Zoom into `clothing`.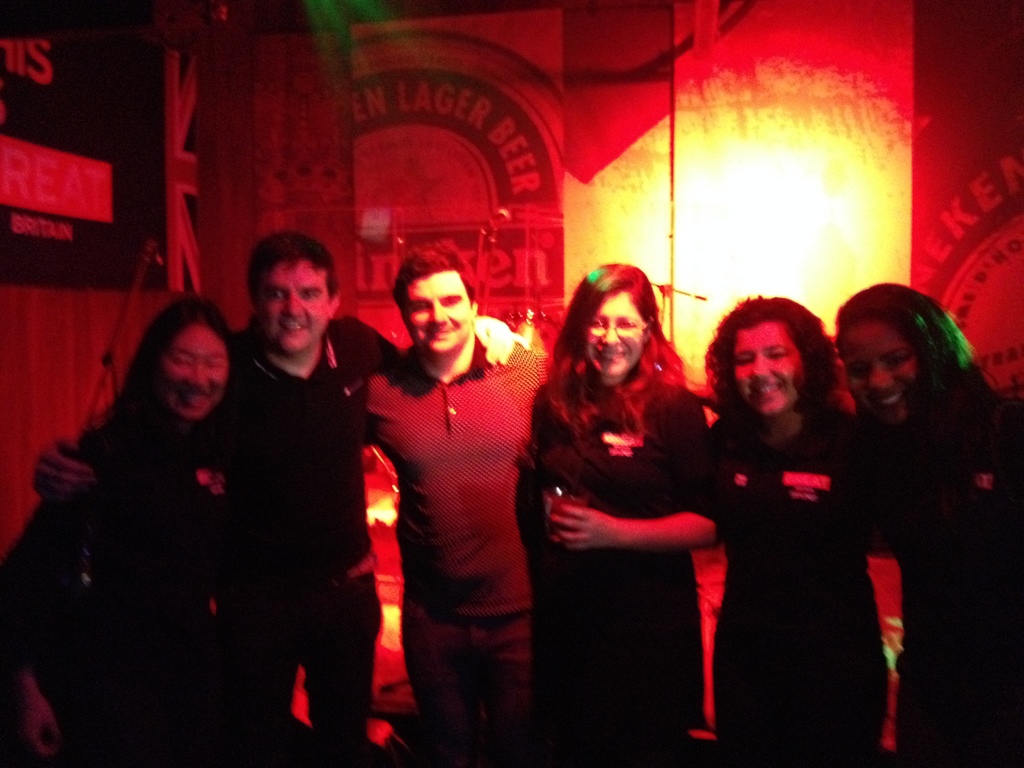
Zoom target: BBox(698, 404, 881, 756).
